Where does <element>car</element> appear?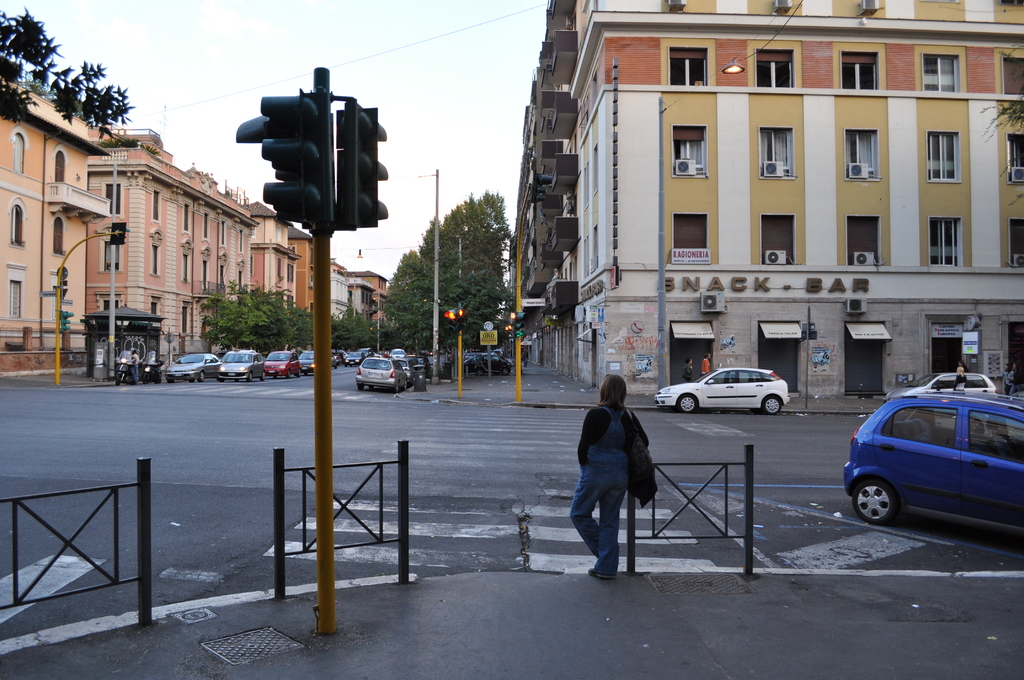
Appears at l=408, t=353, r=431, b=376.
